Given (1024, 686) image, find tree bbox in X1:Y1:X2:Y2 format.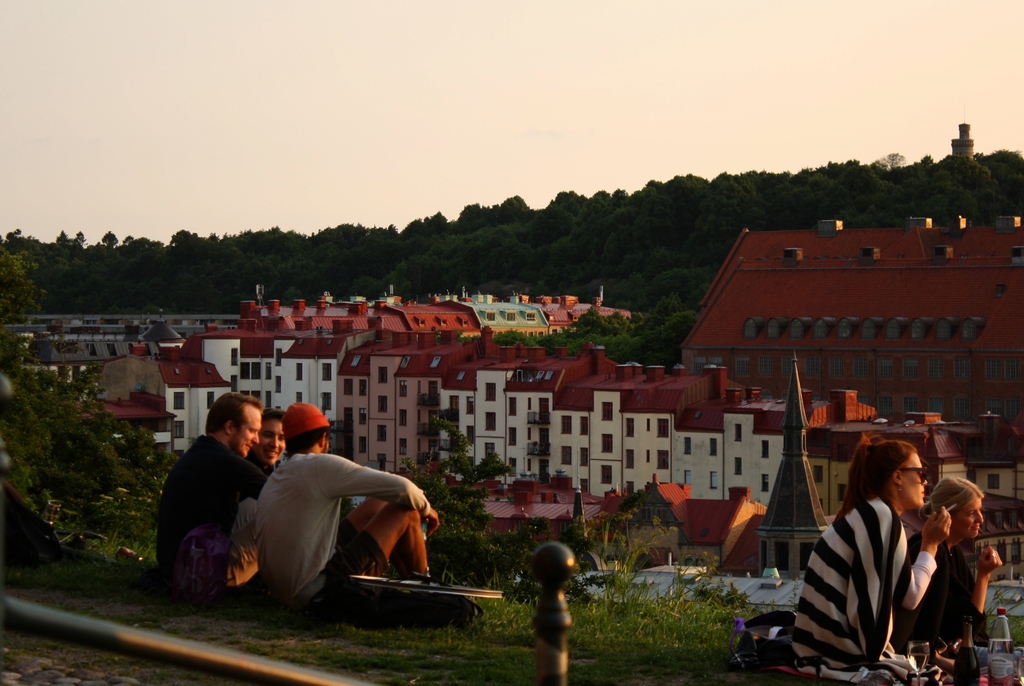
104:234:116:243.
